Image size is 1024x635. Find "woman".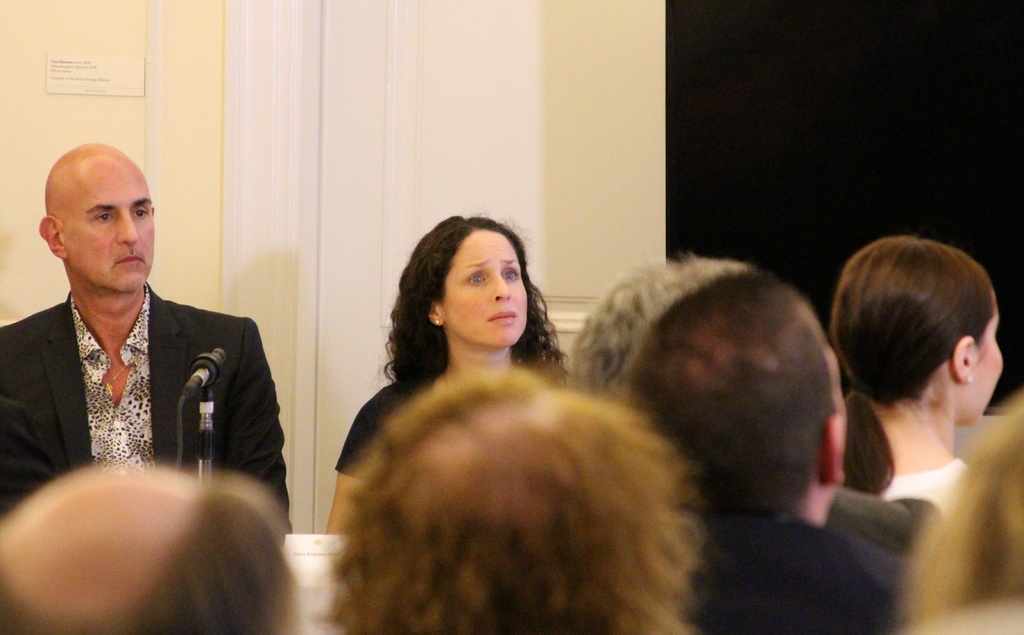
rect(319, 218, 615, 556).
